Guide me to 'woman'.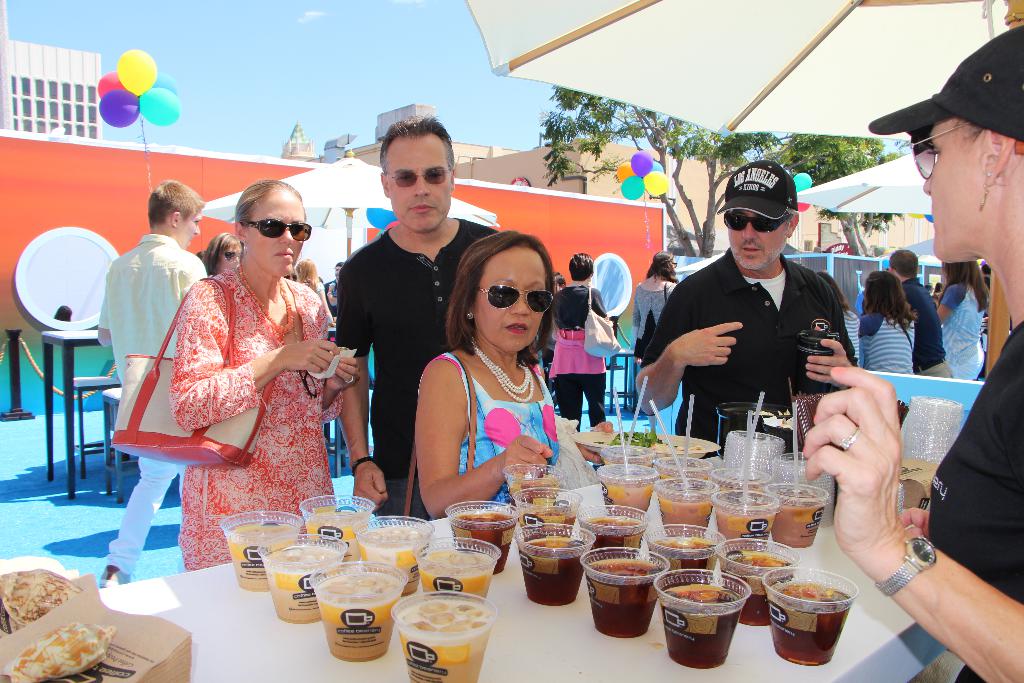
Guidance: 550 252 614 432.
